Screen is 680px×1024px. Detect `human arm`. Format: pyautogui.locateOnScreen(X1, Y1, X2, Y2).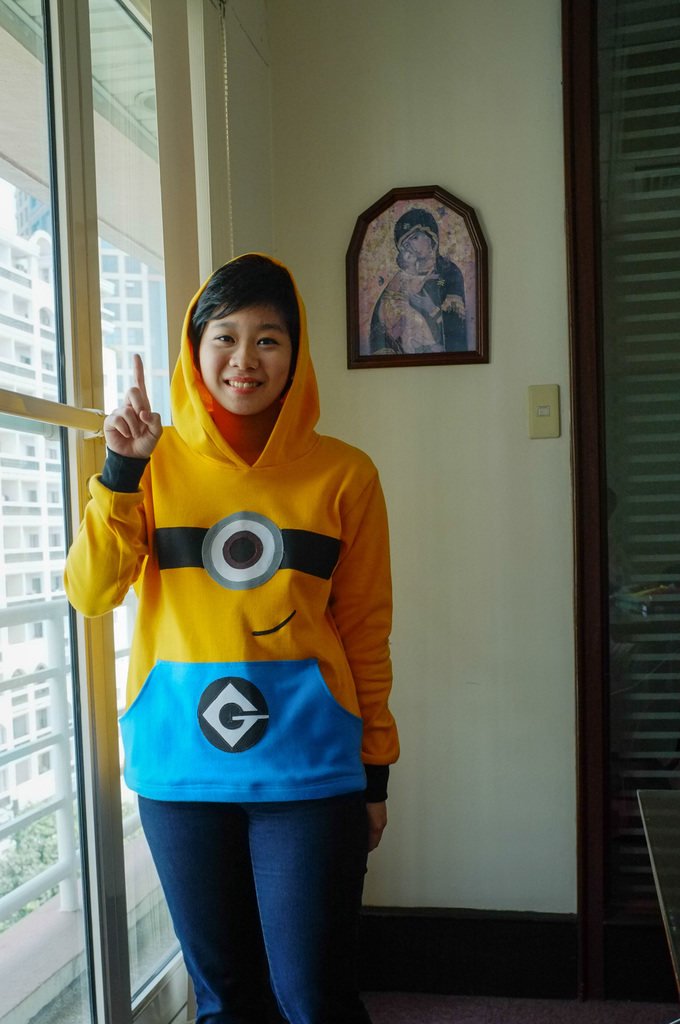
pyautogui.locateOnScreen(328, 465, 398, 844).
